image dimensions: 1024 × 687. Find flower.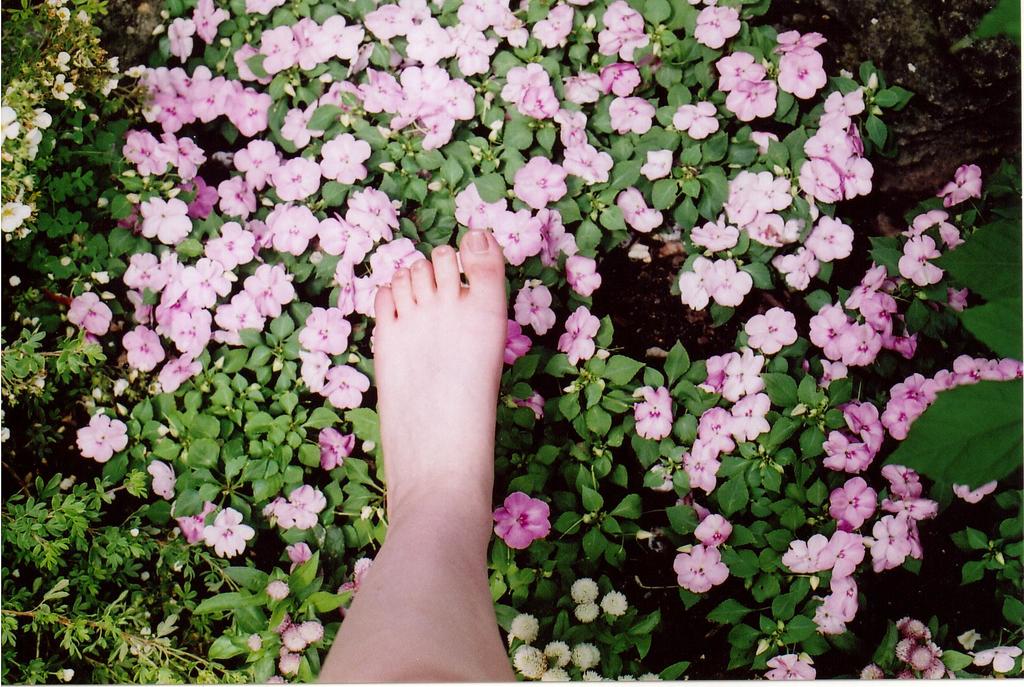
451, 184, 509, 231.
